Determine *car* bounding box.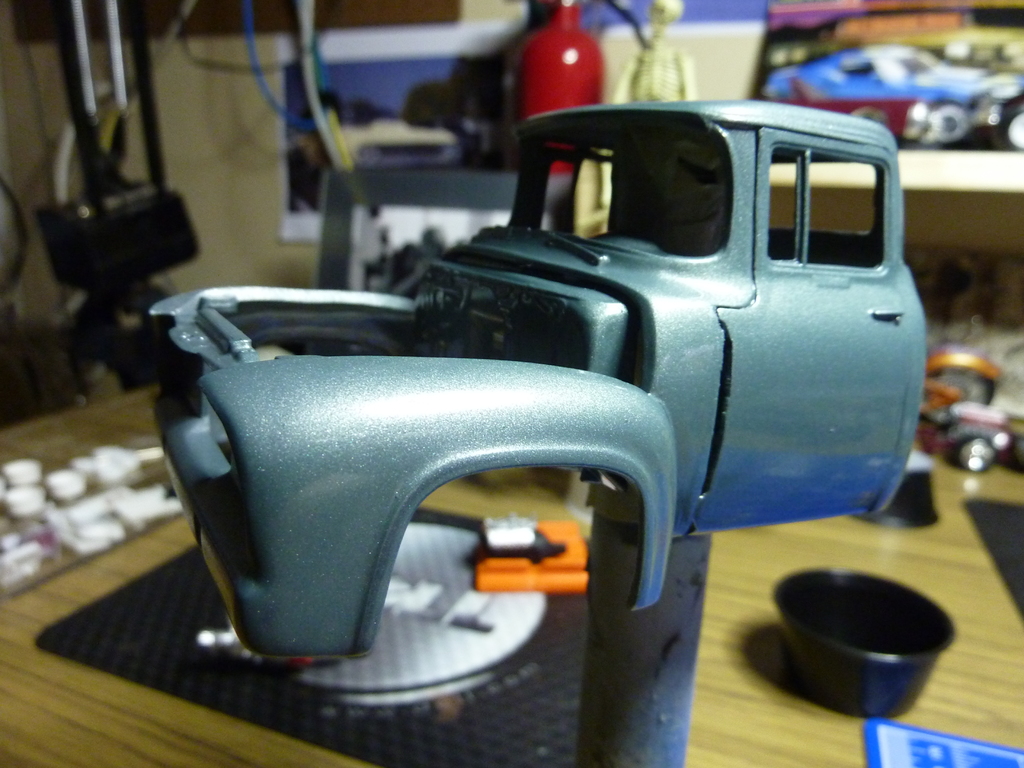
Determined: crop(294, 99, 459, 198).
